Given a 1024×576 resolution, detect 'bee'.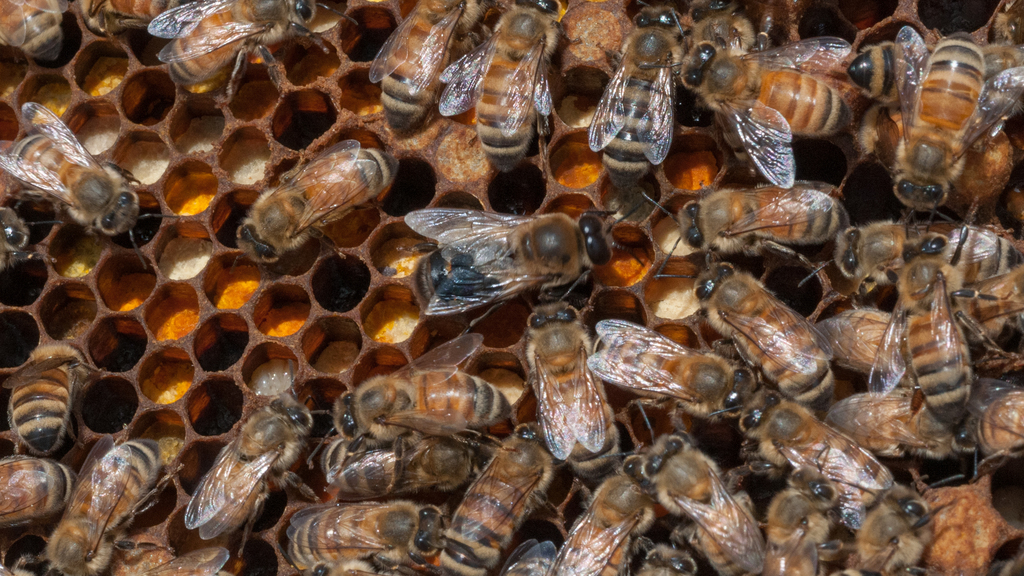
[319,429,476,492].
